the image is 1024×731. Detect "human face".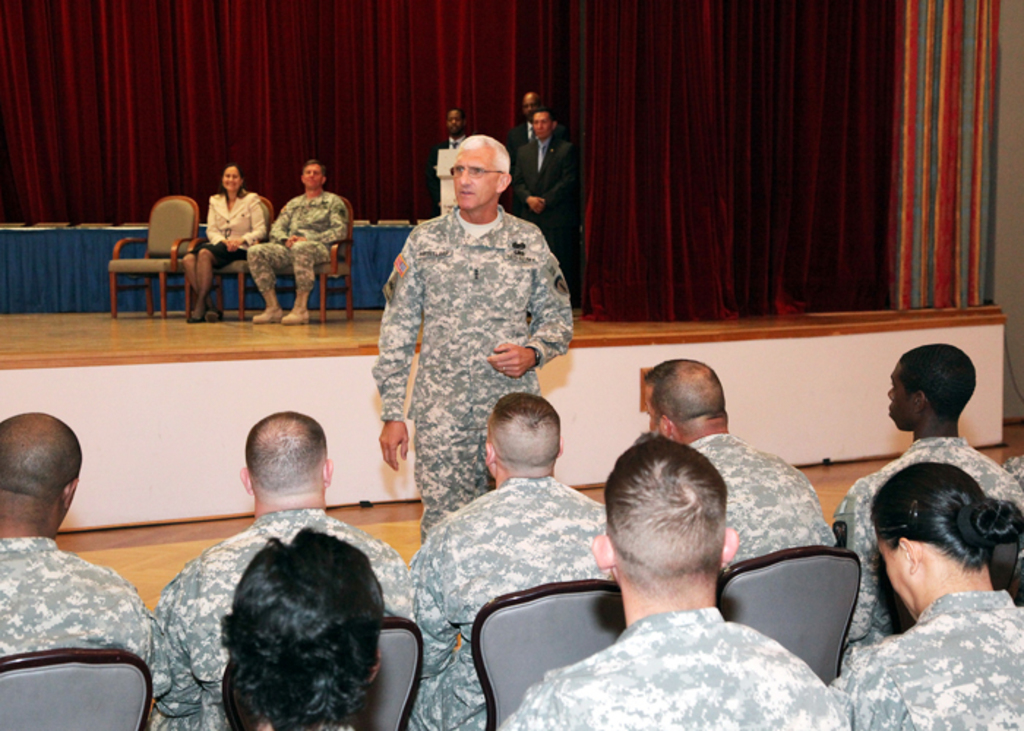
Detection: 304,165,320,189.
